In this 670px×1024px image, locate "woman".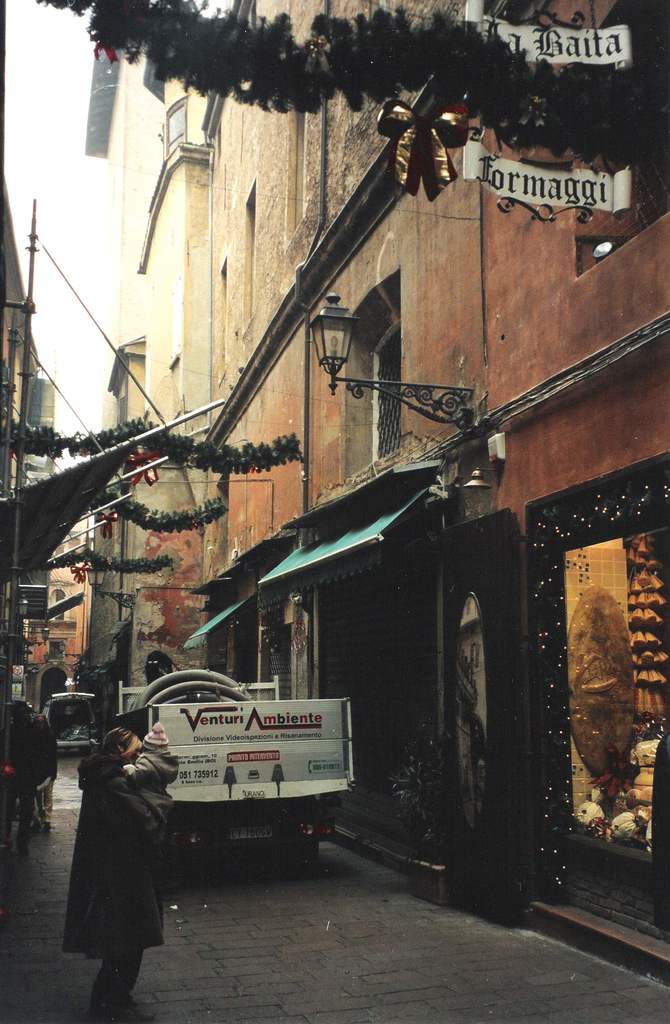
Bounding box: (left=59, top=716, right=164, bottom=1005).
